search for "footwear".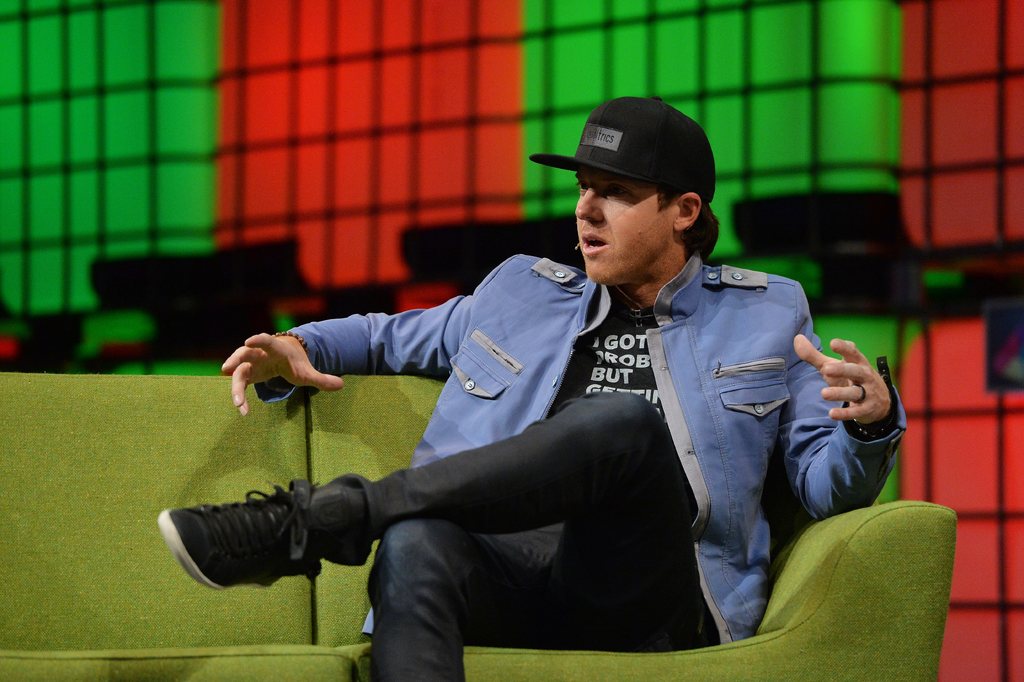
Found at BBox(168, 480, 337, 611).
